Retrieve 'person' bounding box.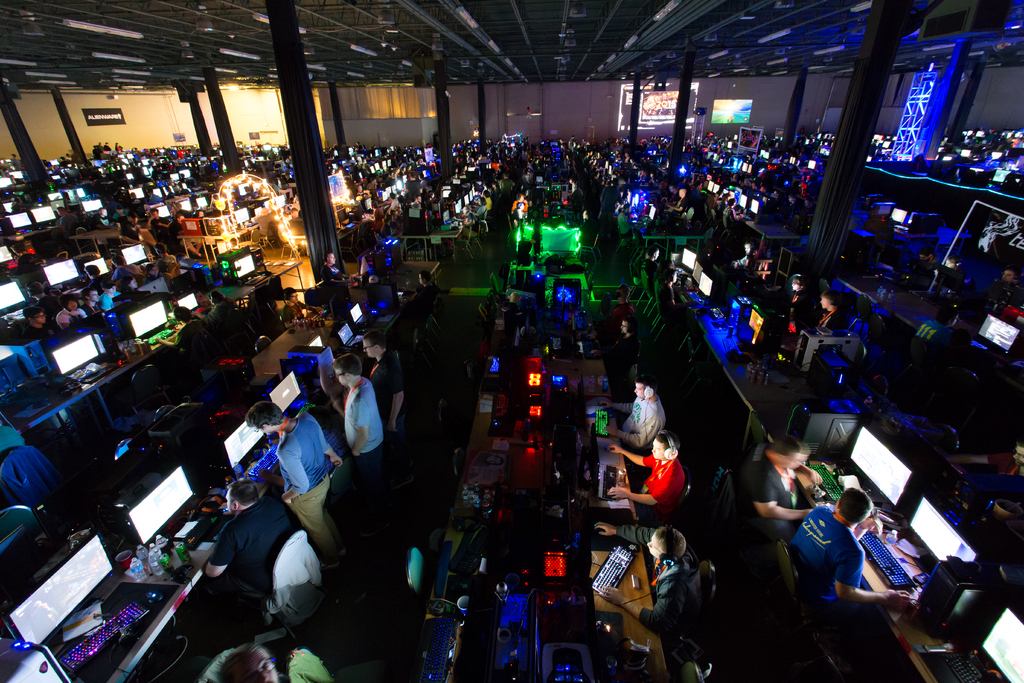
Bounding box: left=221, top=644, right=298, bottom=679.
